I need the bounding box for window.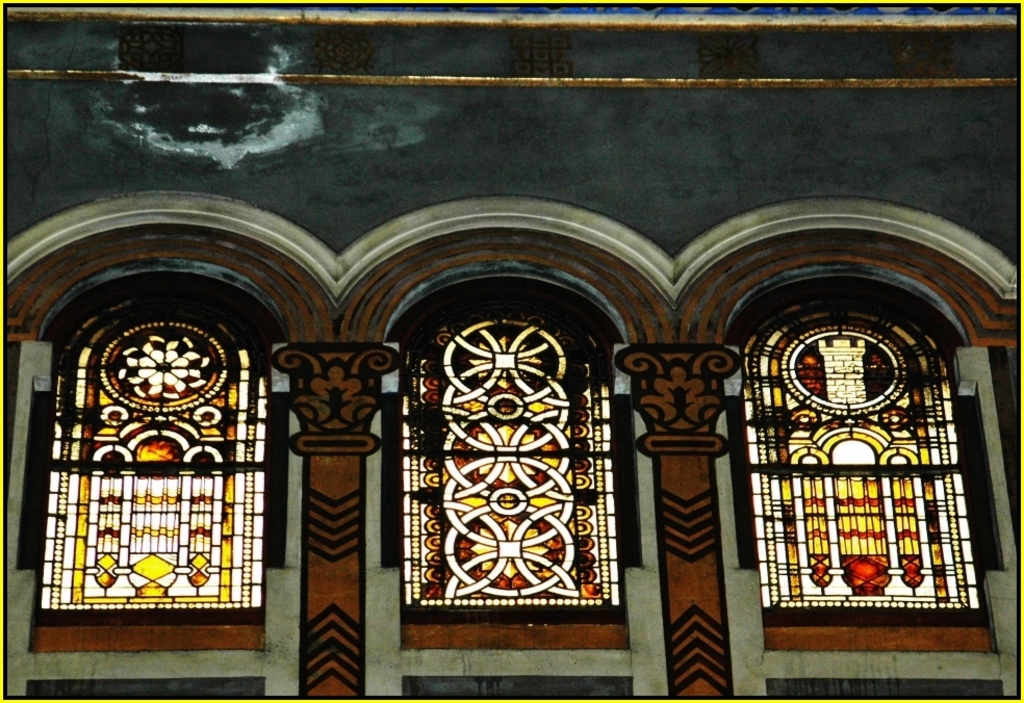
Here it is: 377:259:645:653.
